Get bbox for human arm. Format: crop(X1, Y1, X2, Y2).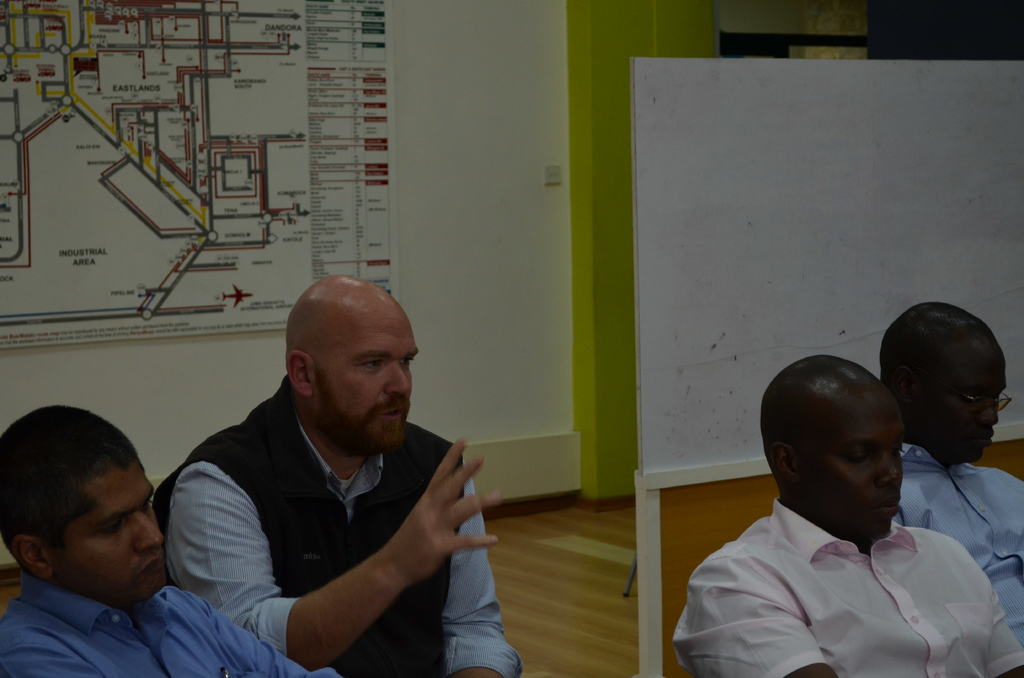
crop(186, 446, 497, 667).
